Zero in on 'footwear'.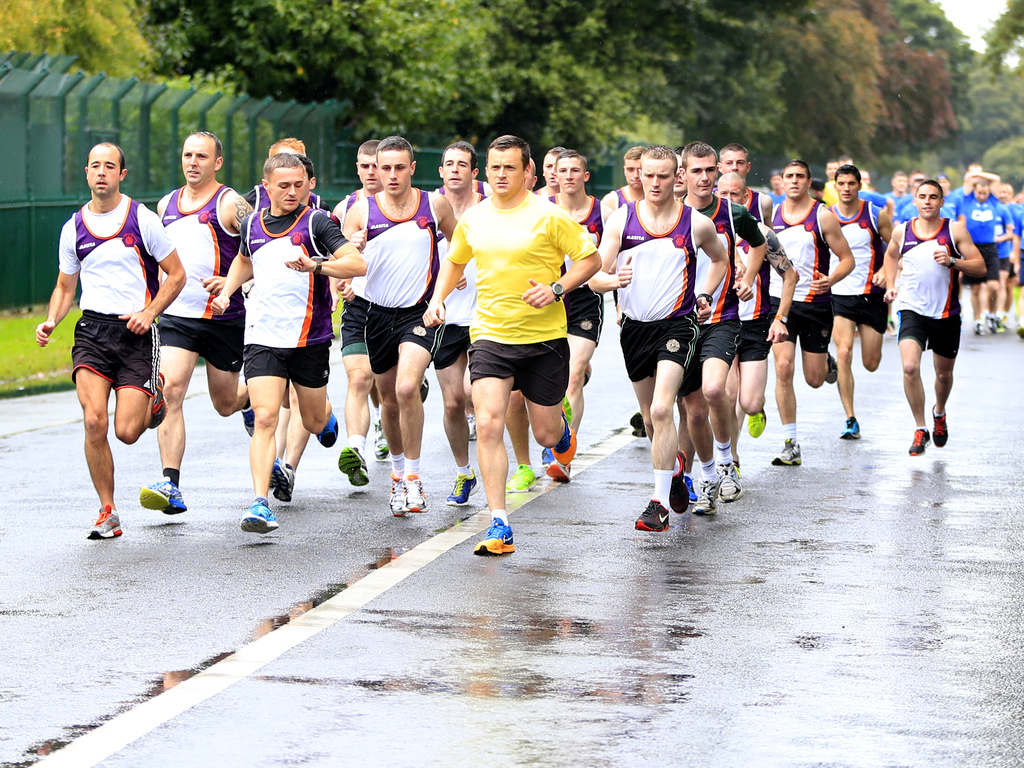
Zeroed in: <region>269, 456, 293, 502</region>.
